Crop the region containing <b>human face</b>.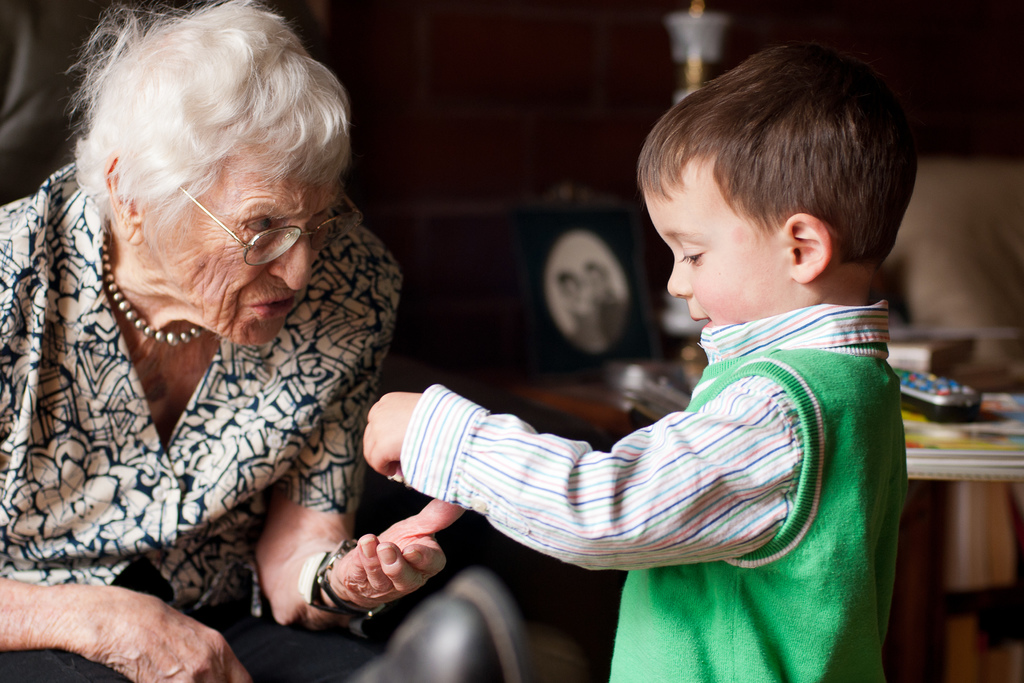
Crop region: [x1=644, y1=151, x2=778, y2=323].
